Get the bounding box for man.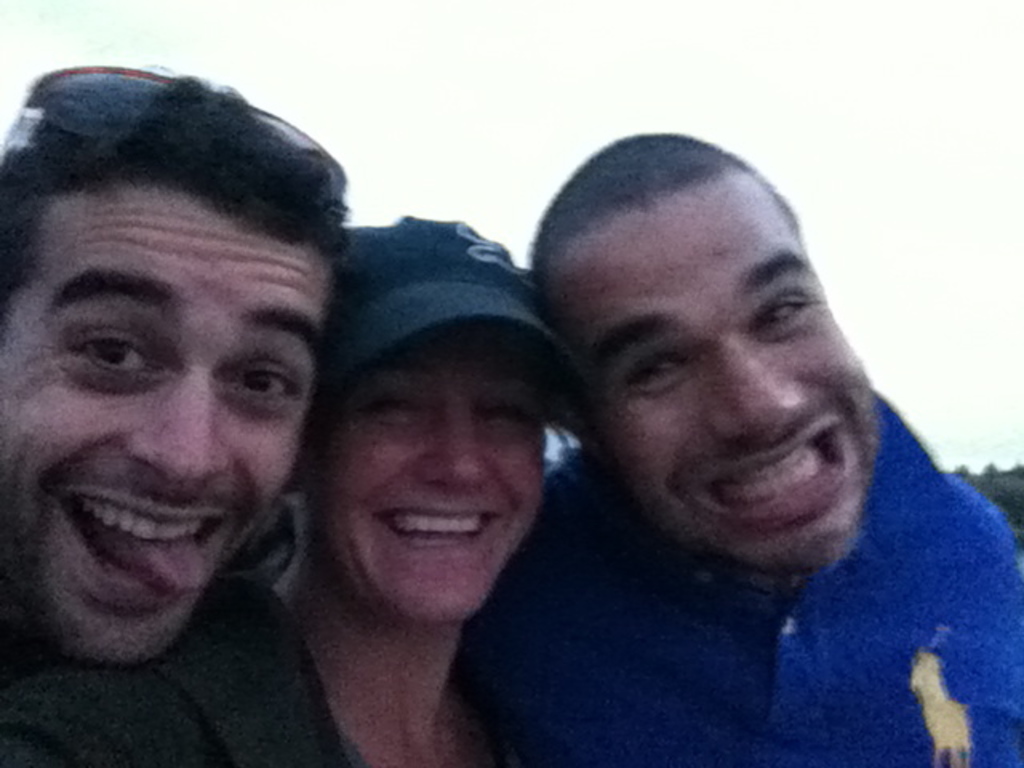
<region>0, 67, 349, 766</region>.
